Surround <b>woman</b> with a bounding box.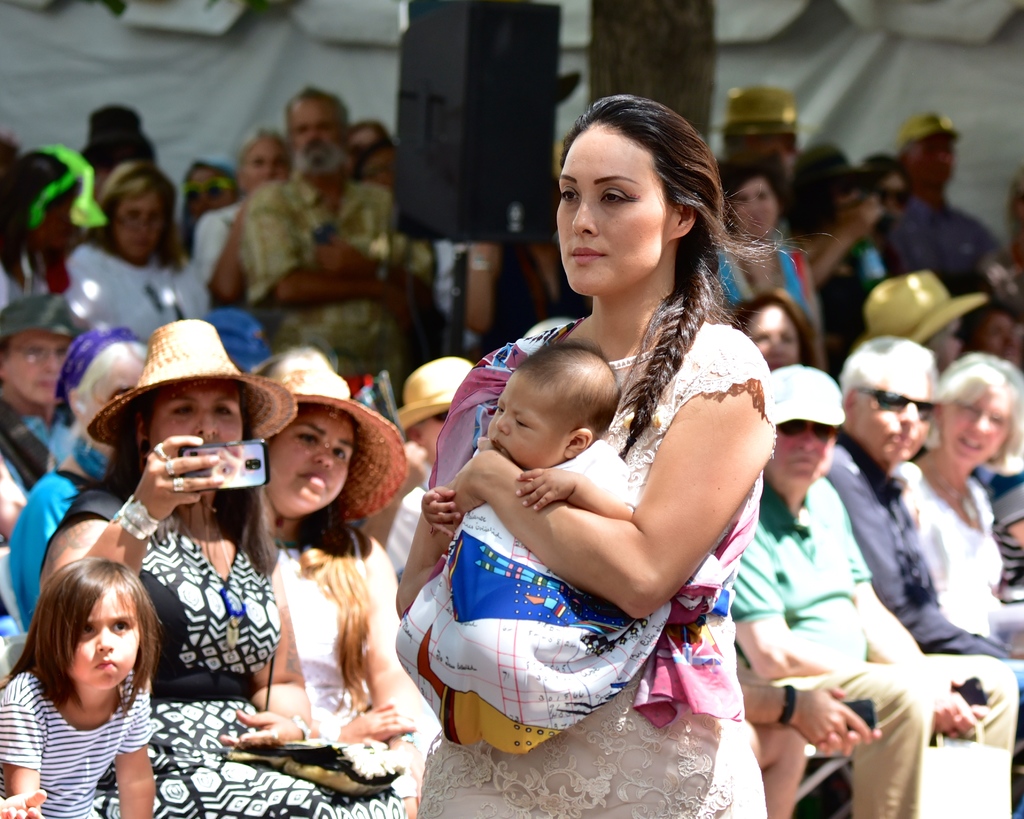
detection(182, 123, 286, 304).
